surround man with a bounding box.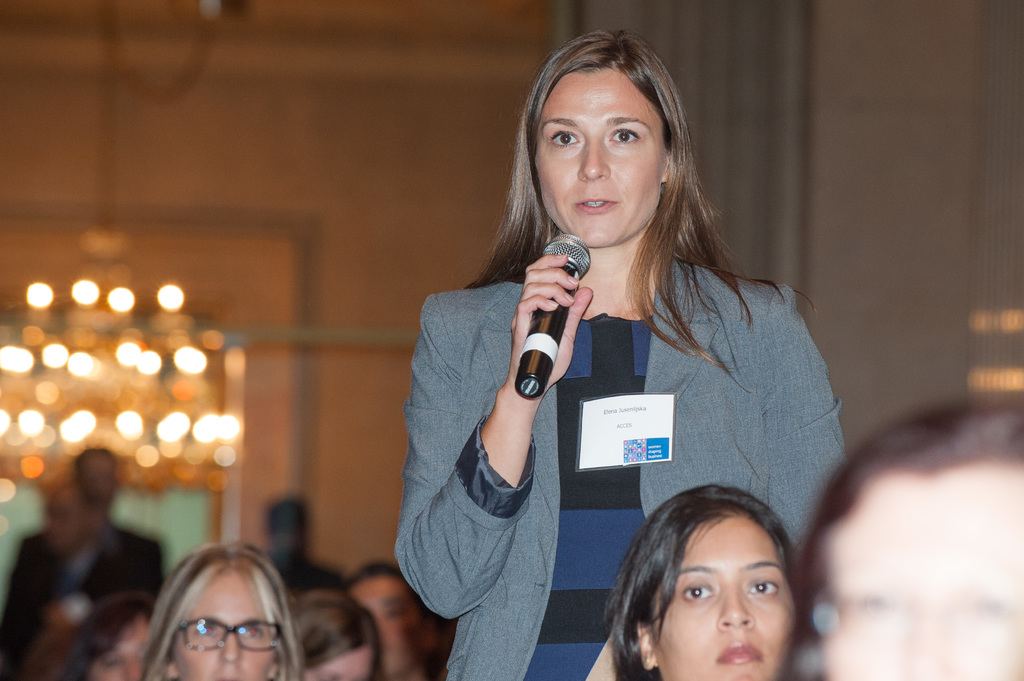
[x1=345, y1=559, x2=443, y2=680].
